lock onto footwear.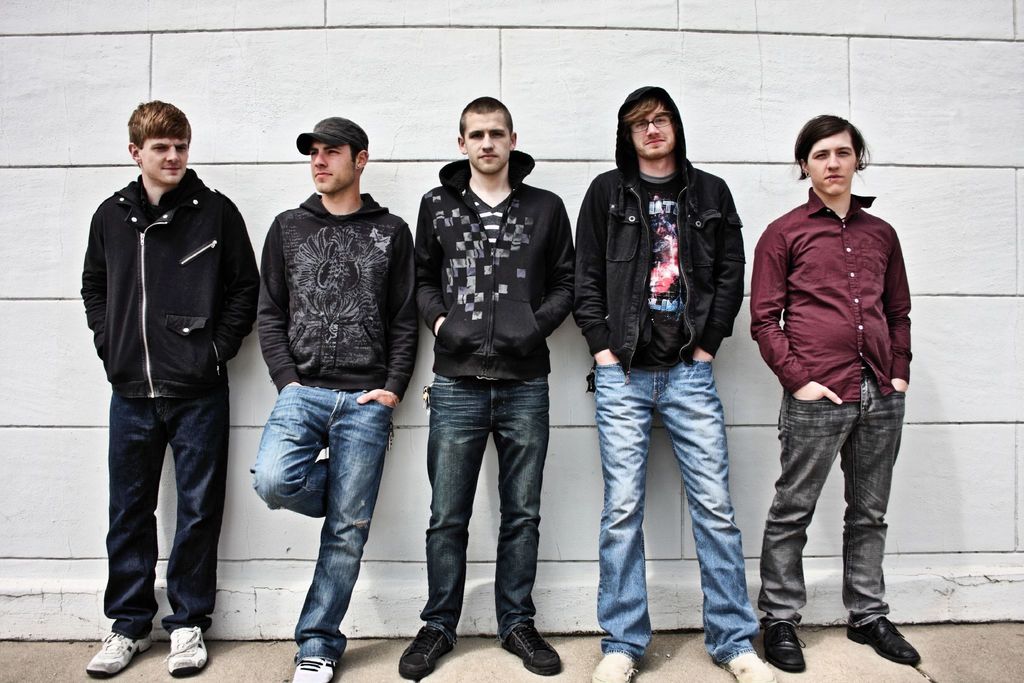
Locked: (589, 653, 639, 682).
